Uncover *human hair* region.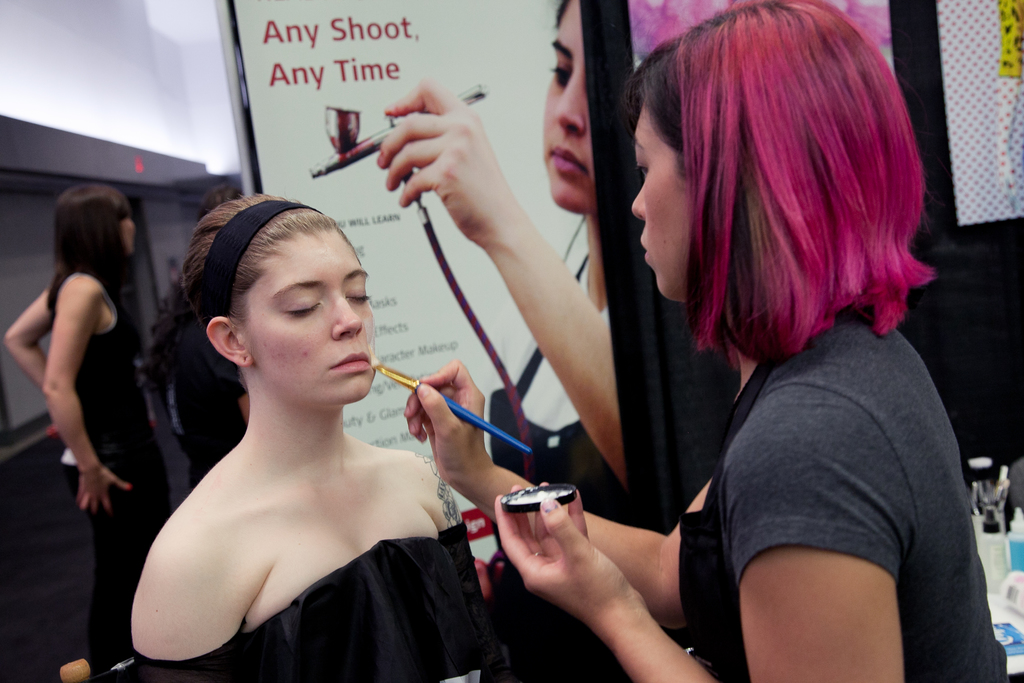
Uncovered: (left=593, top=0, right=923, bottom=416).
